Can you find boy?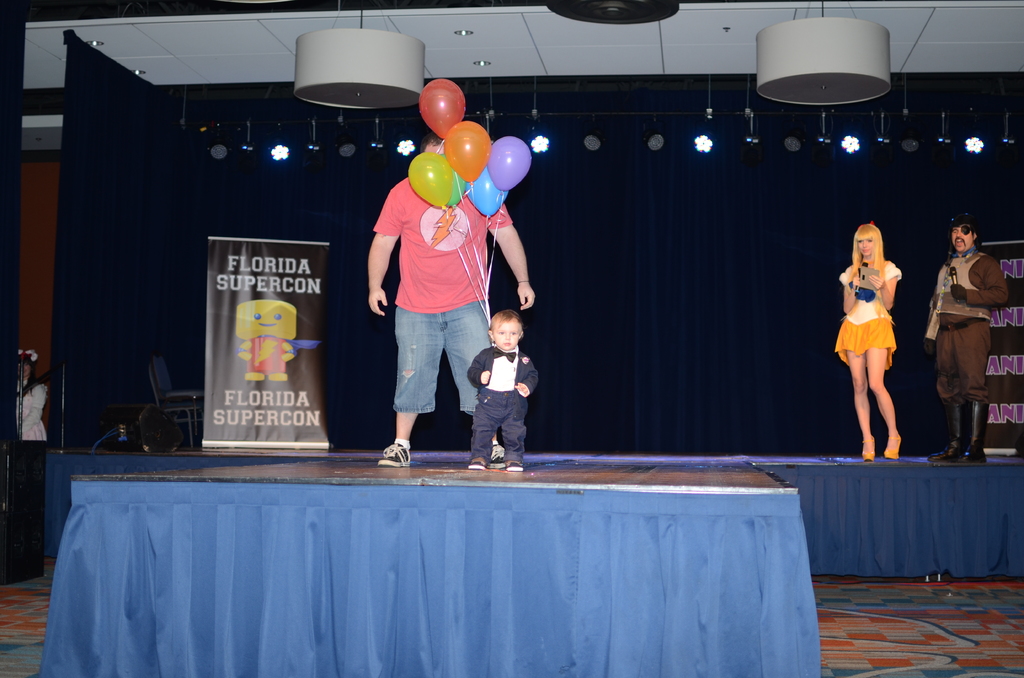
Yes, bounding box: 454:311:536:461.
